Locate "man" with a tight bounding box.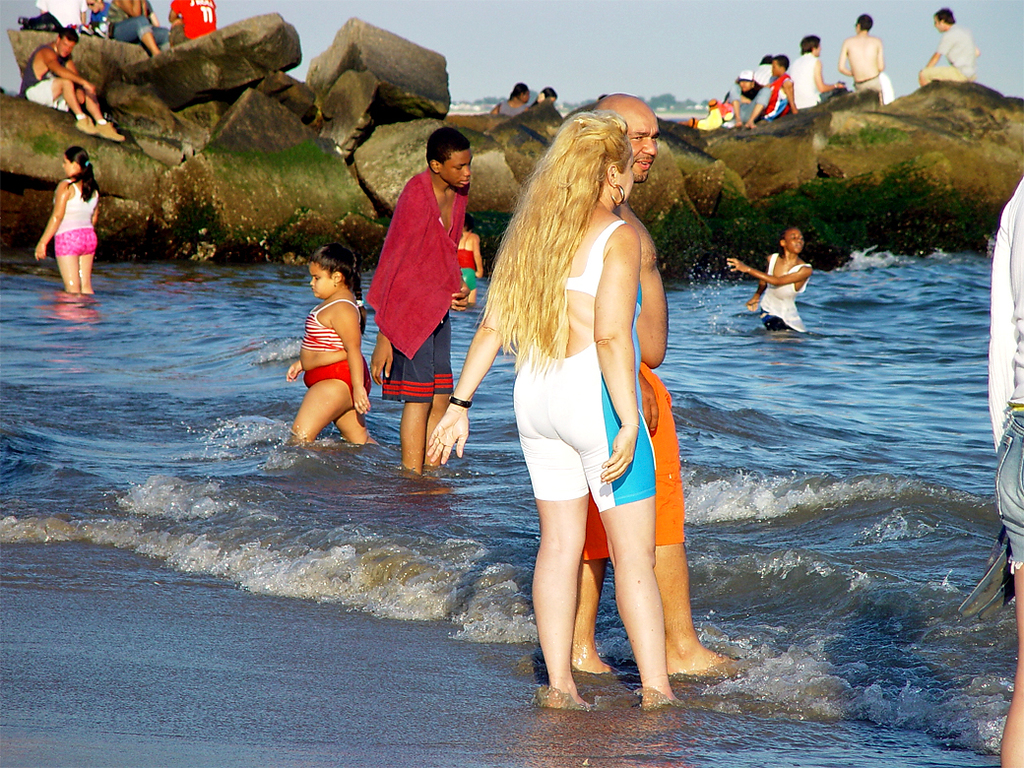
bbox=[112, 0, 170, 58].
